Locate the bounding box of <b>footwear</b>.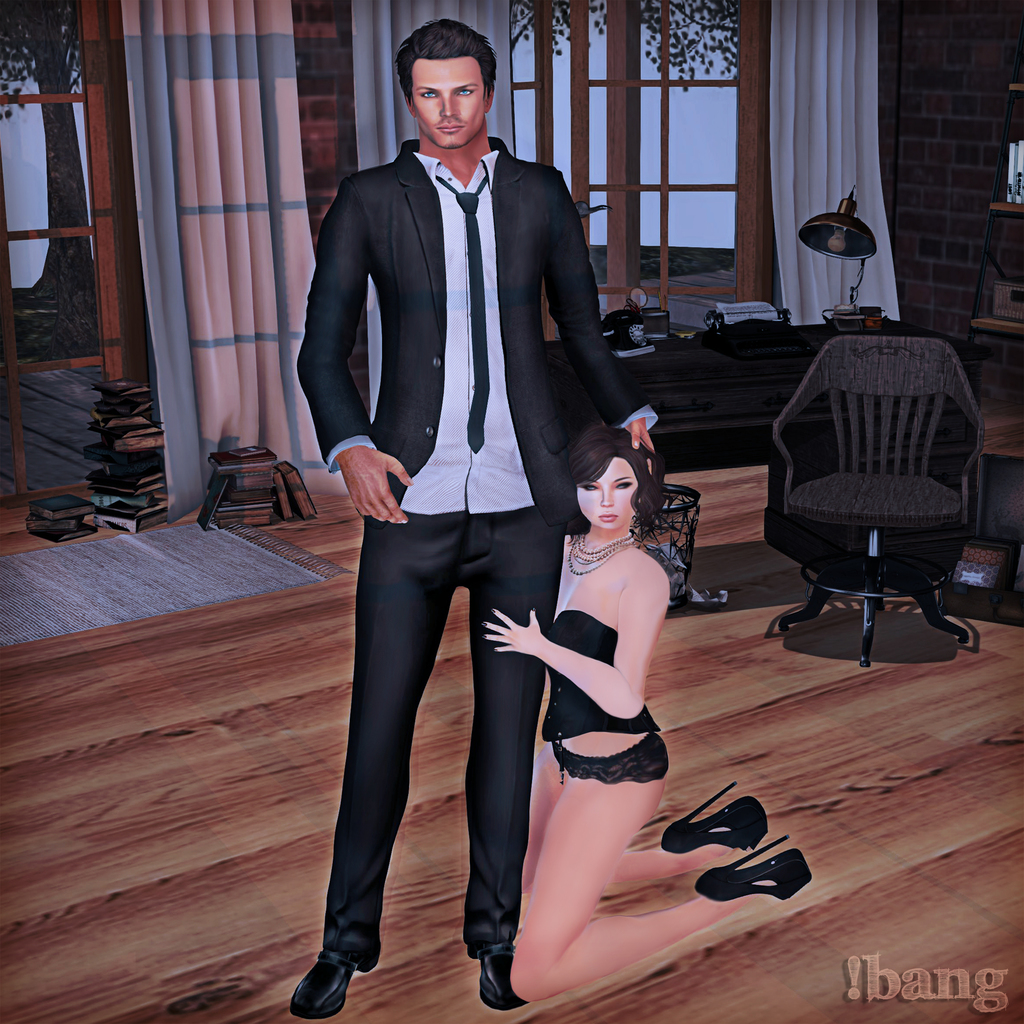
Bounding box: 289/952/360/1021.
